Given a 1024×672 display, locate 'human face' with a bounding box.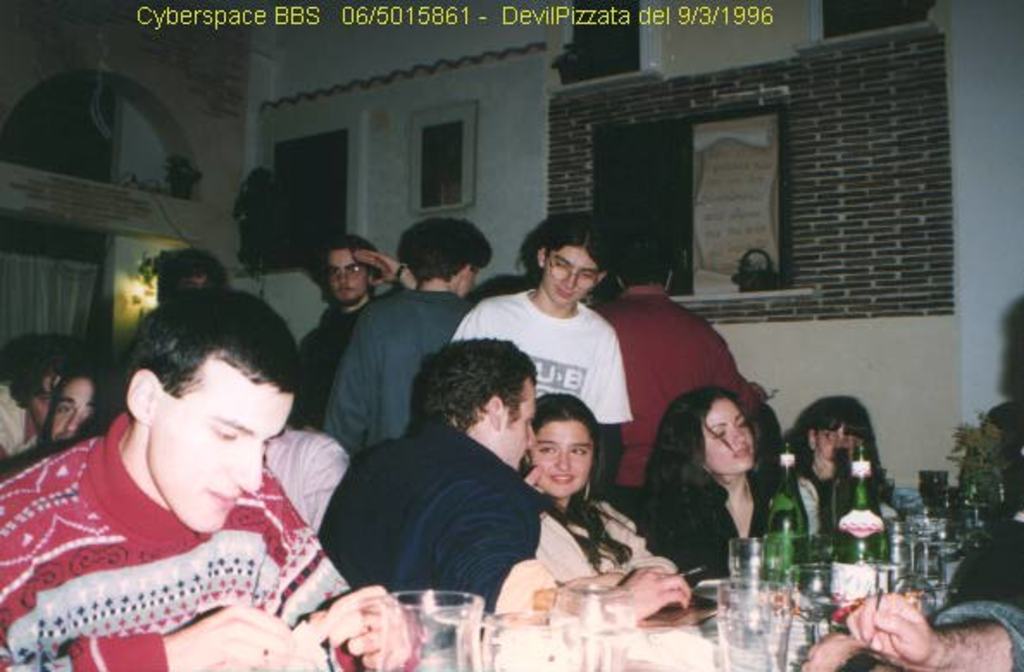
Located: Rect(543, 246, 593, 303).
